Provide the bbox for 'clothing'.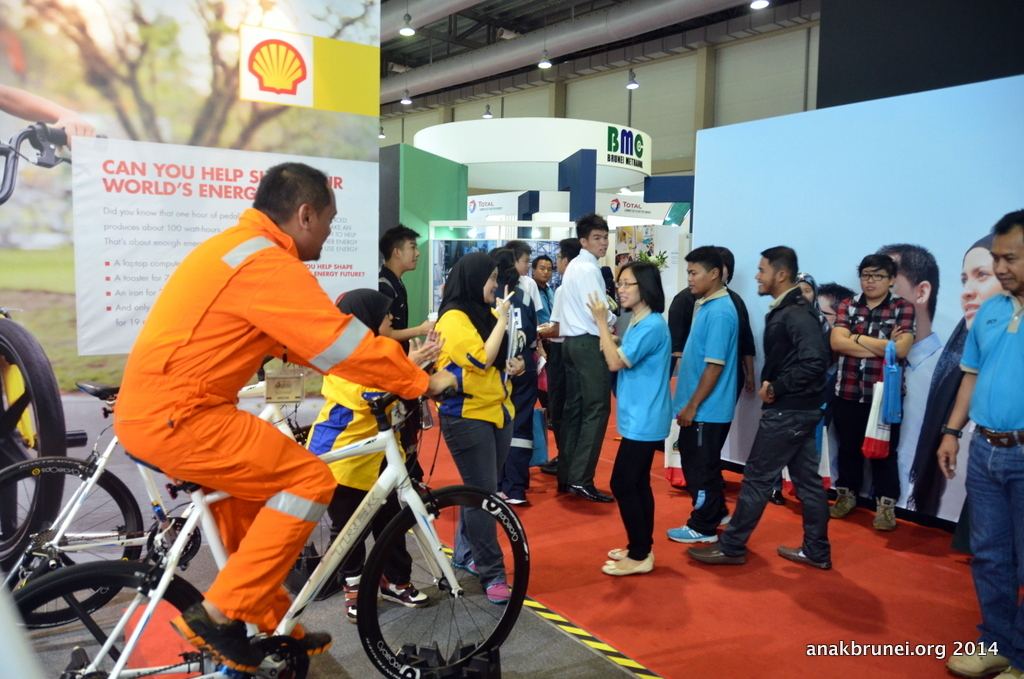
[left=667, top=290, right=758, bottom=499].
